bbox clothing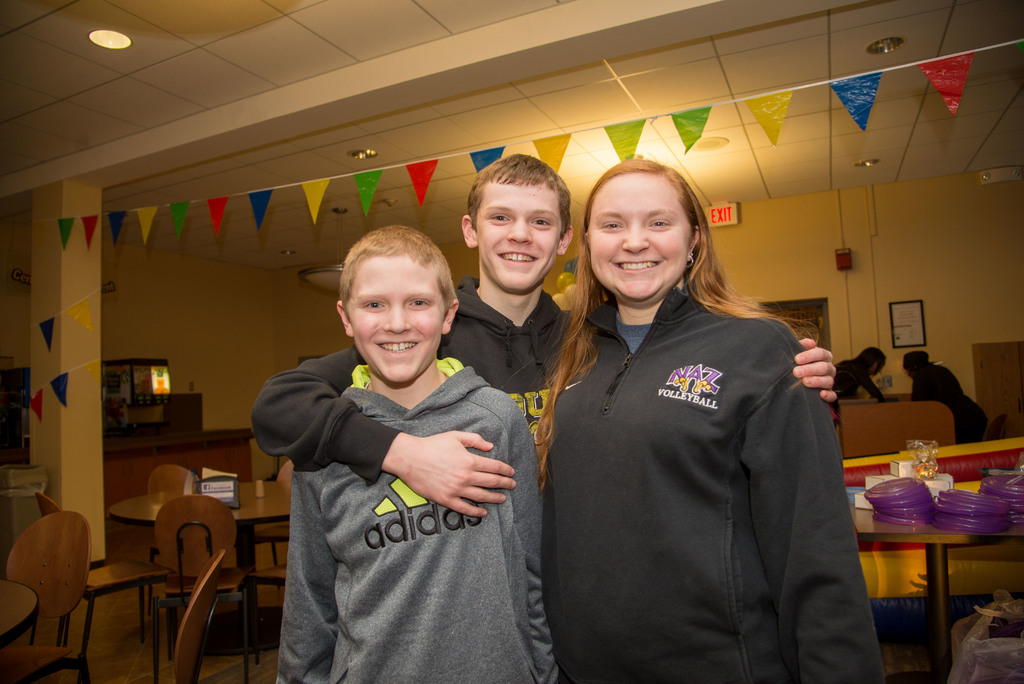
select_region(252, 266, 578, 480)
